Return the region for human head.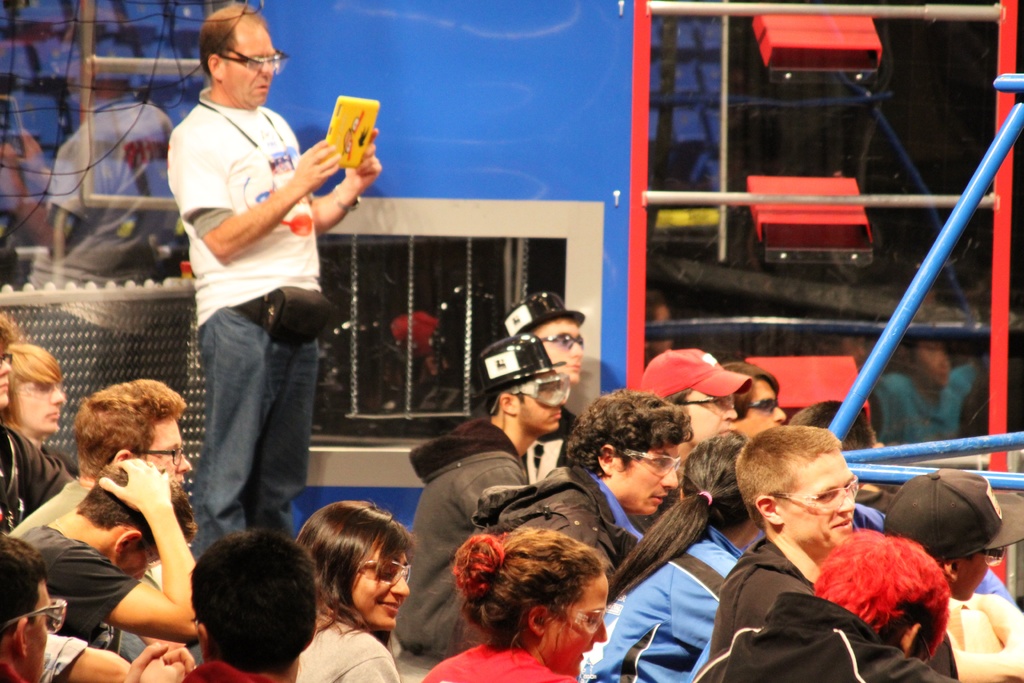
{"x1": 639, "y1": 346, "x2": 737, "y2": 456}.
